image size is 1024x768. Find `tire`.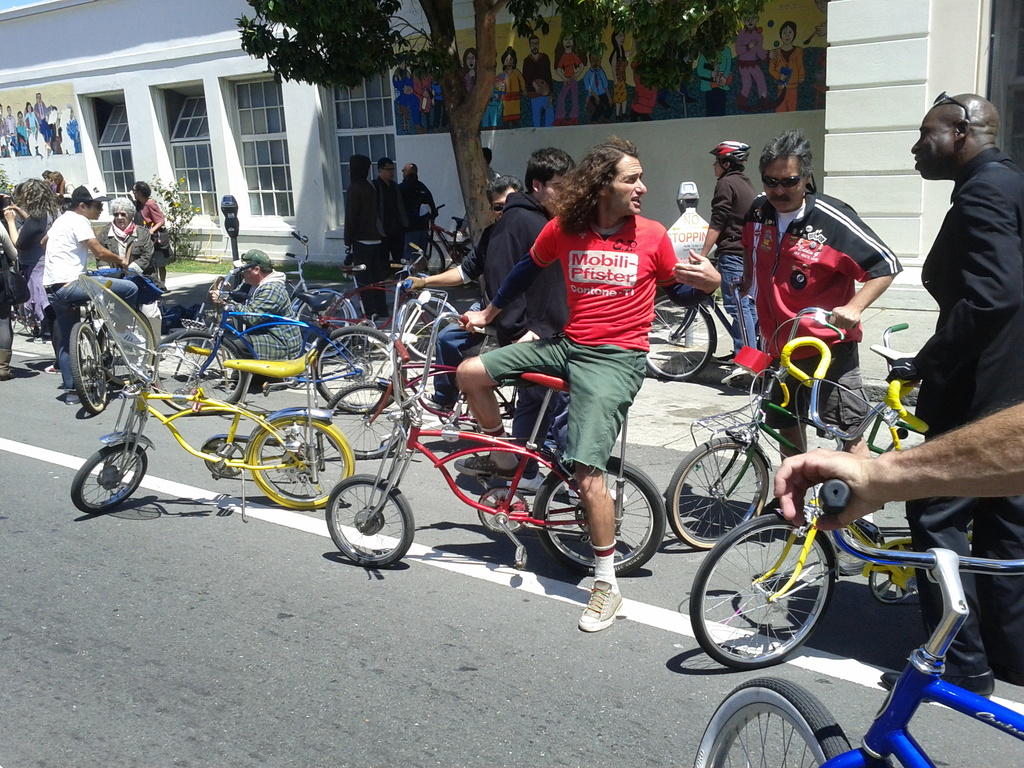
left=405, top=296, right=456, bottom=360.
